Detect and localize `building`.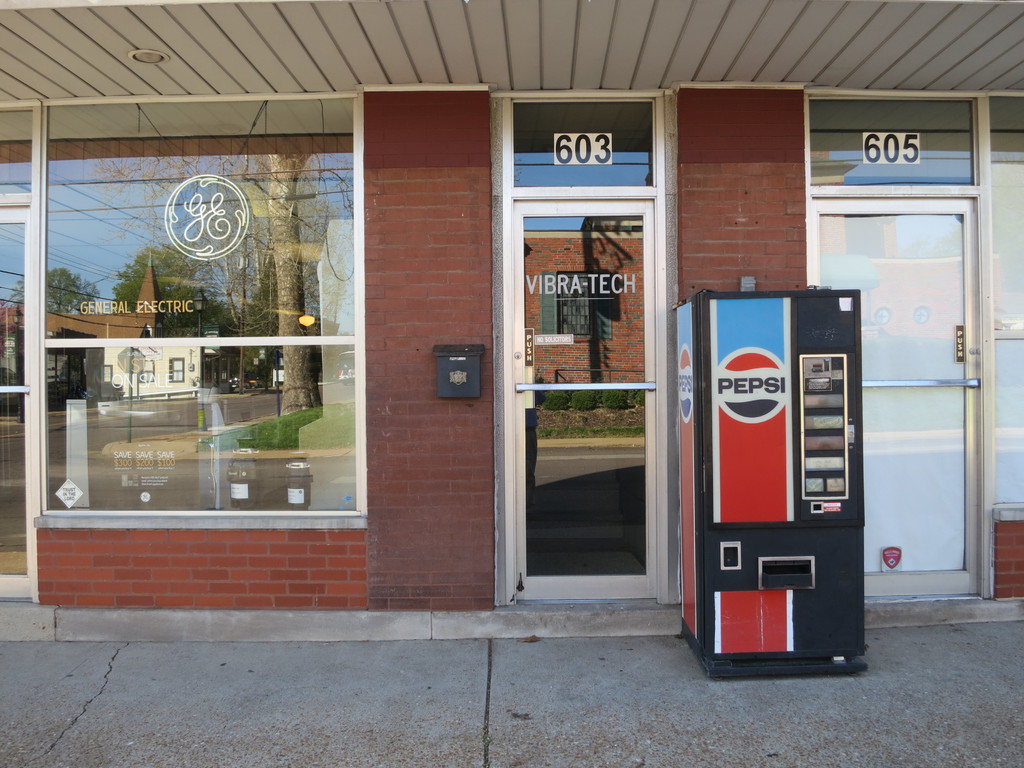
Localized at left=0, top=1, right=1023, bottom=634.
